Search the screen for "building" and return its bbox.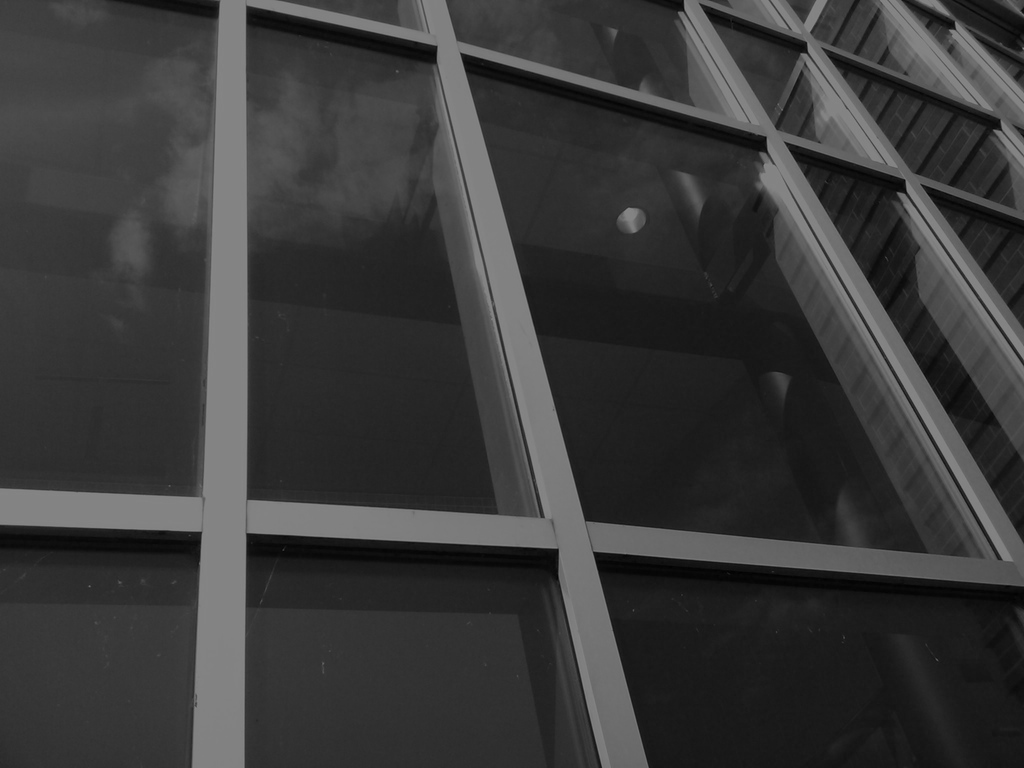
Found: (left=0, top=0, right=1023, bottom=767).
